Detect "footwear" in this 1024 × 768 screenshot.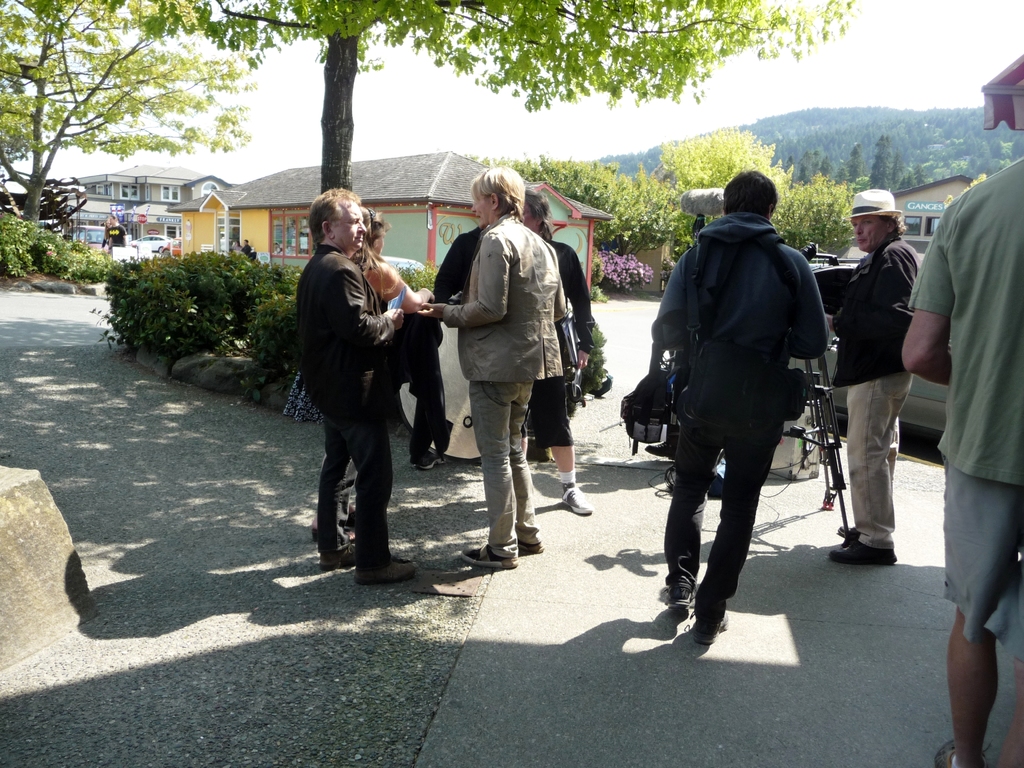
Detection: x1=836, y1=521, x2=856, y2=542.
